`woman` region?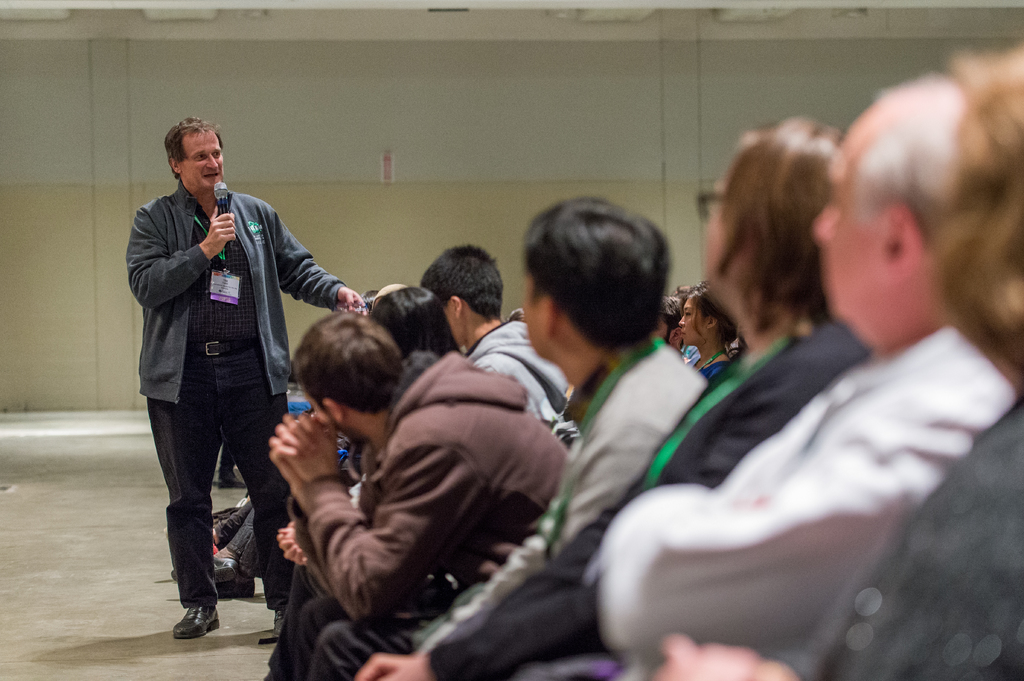
x1=670, y1=277, x2=754, y2=392
